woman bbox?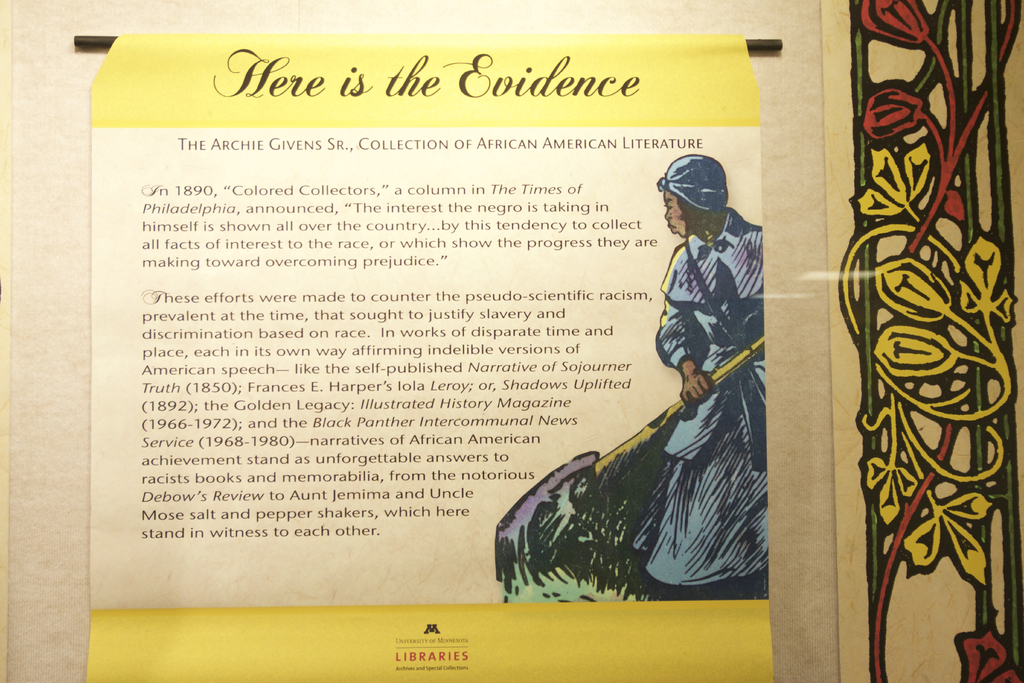
bbox(334, 80, 774, 616)
